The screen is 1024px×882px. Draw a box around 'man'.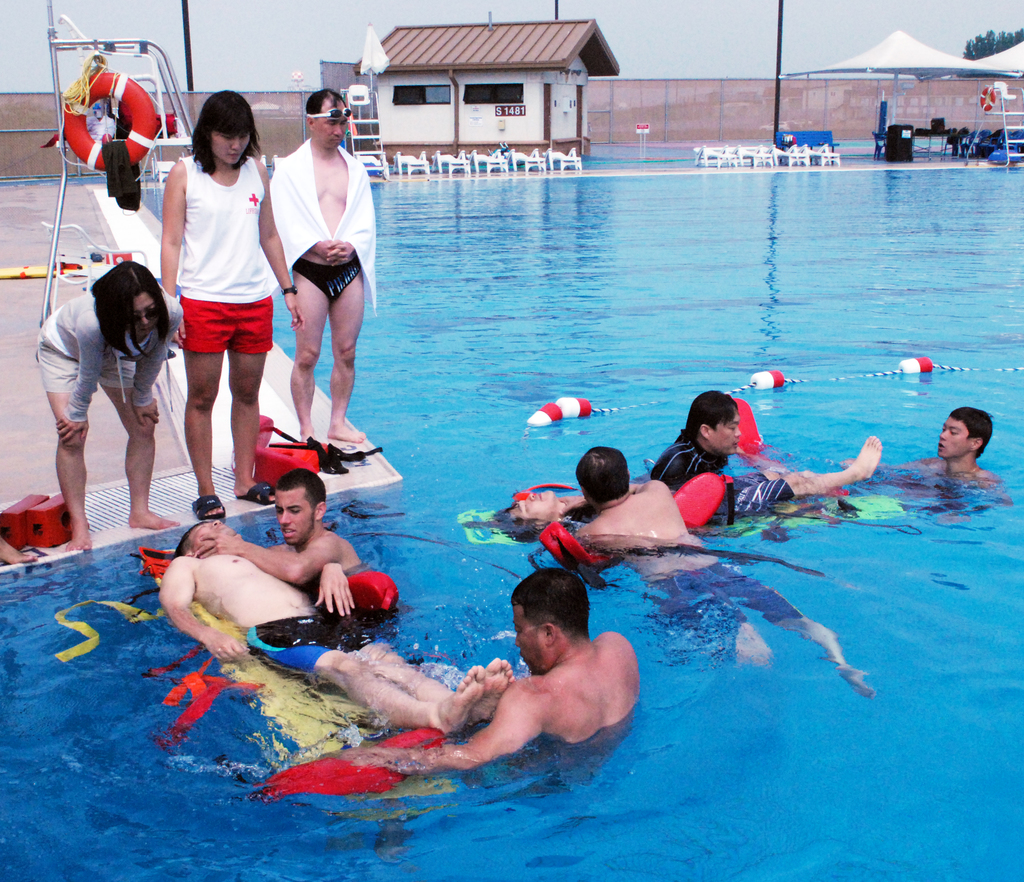
Rect(316, 561, 640, 797).
